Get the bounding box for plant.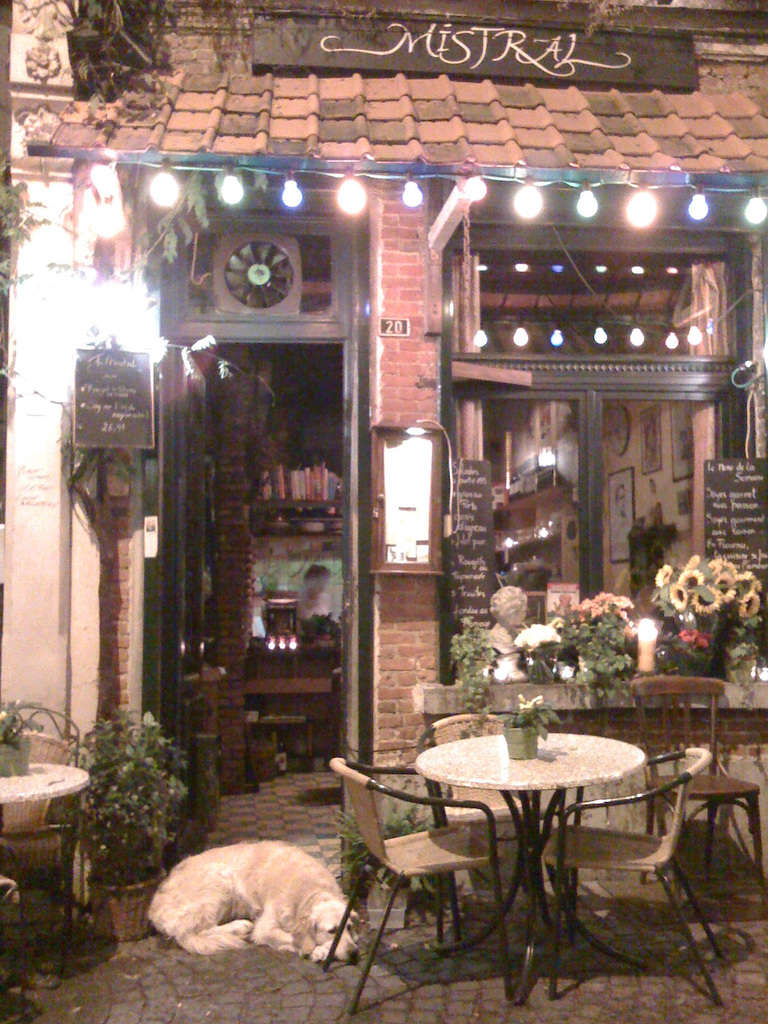
[329, 794, 431, 893].
